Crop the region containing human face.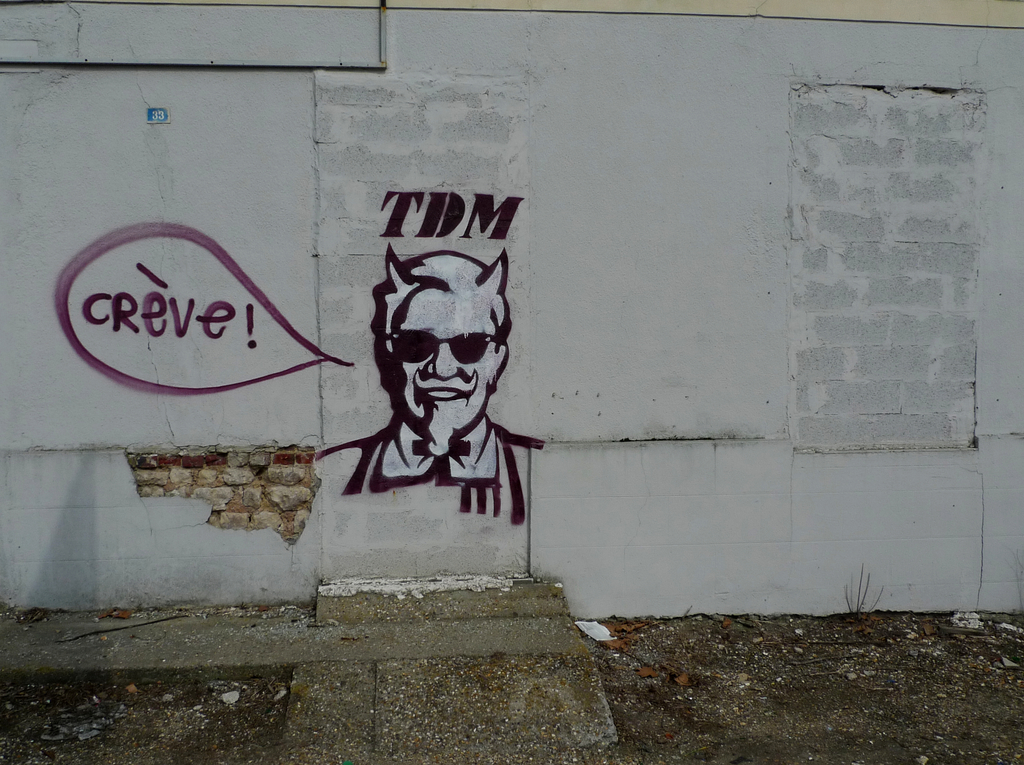
Crop region: <box>399,285,497,439</box>.
